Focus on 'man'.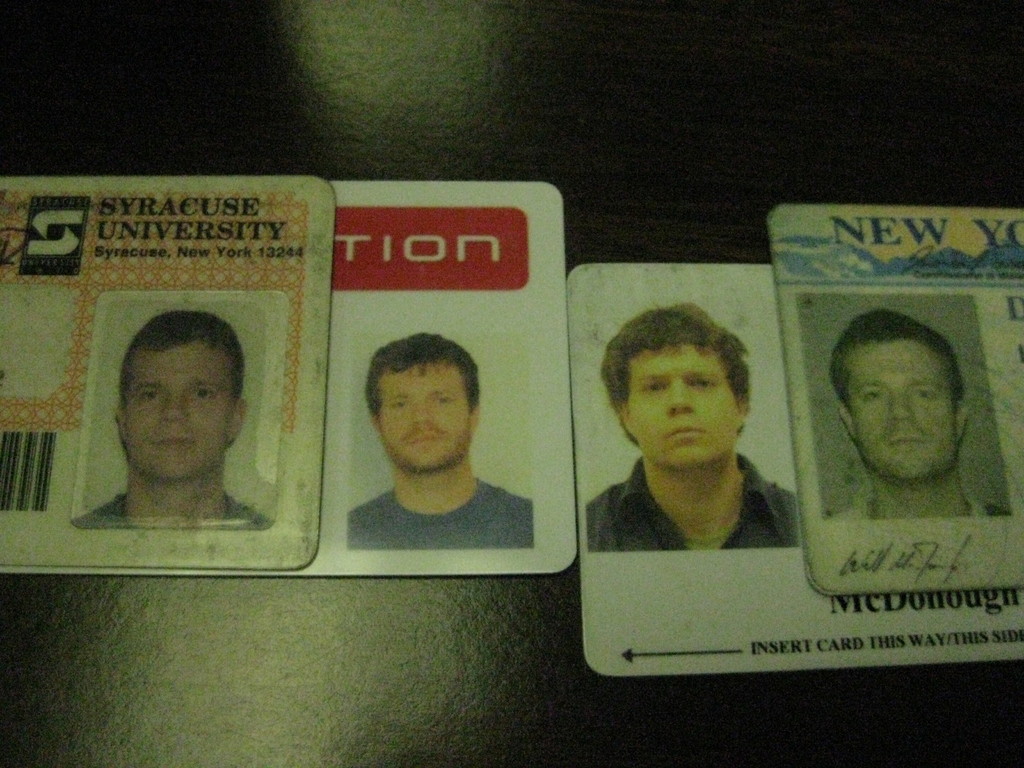
Focused at 582 307 797 552.
